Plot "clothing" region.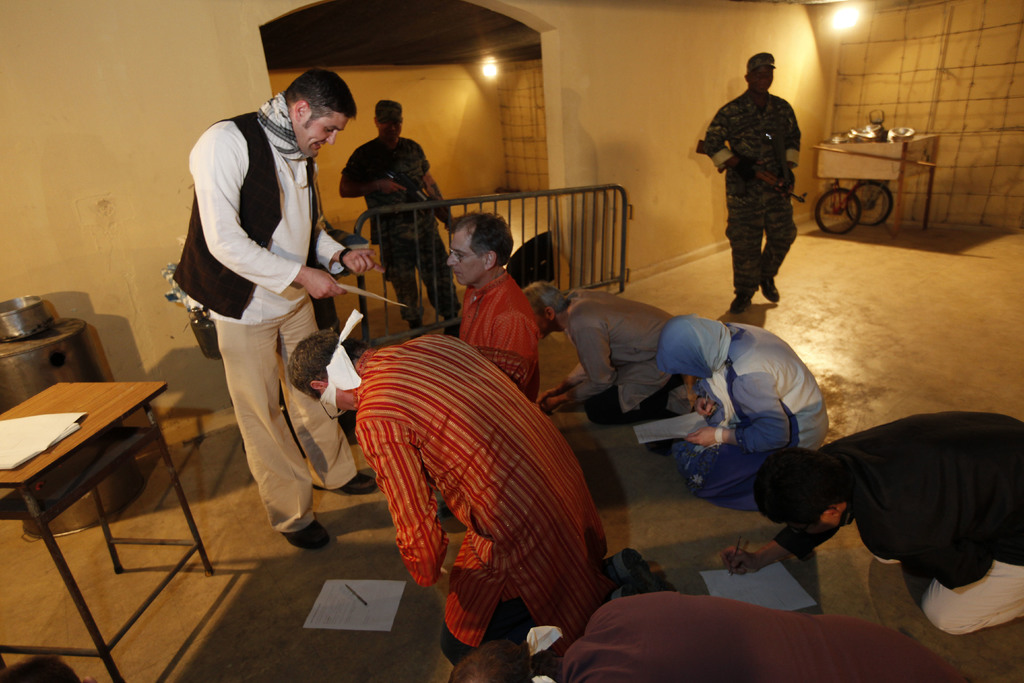
Plotted at left=758, top=404, right=1023, bottom=649.
